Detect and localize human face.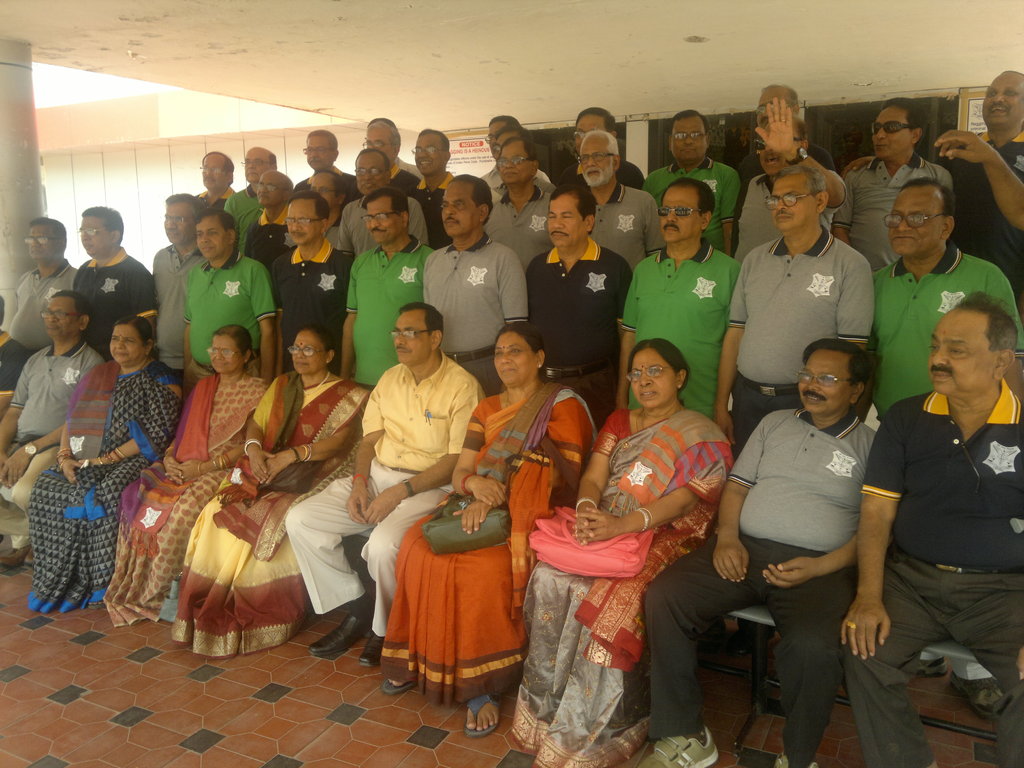
Localized at [200, 156, 227, 188].
